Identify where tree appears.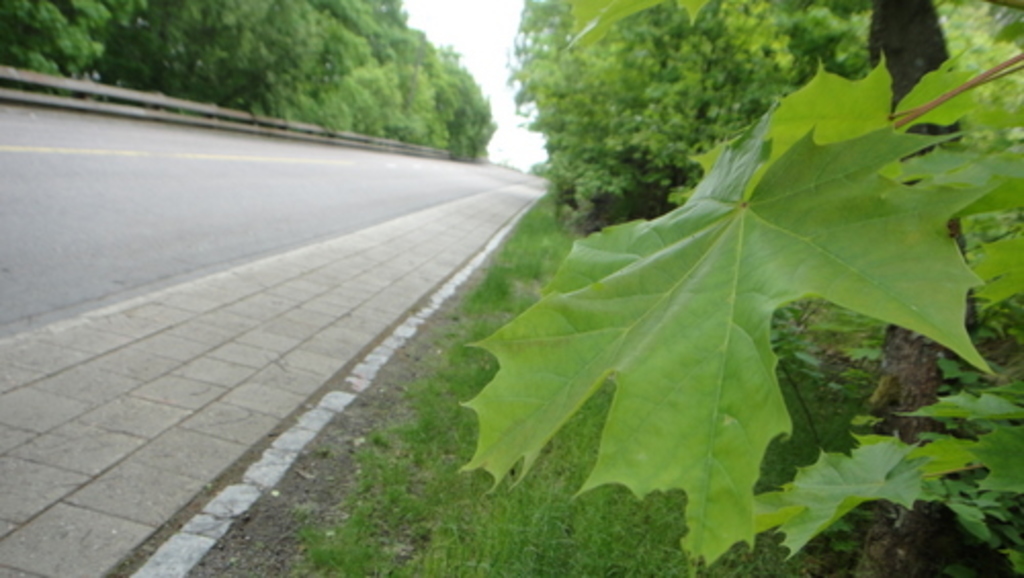
Appears at select_region(311, 61, 414, 131).
